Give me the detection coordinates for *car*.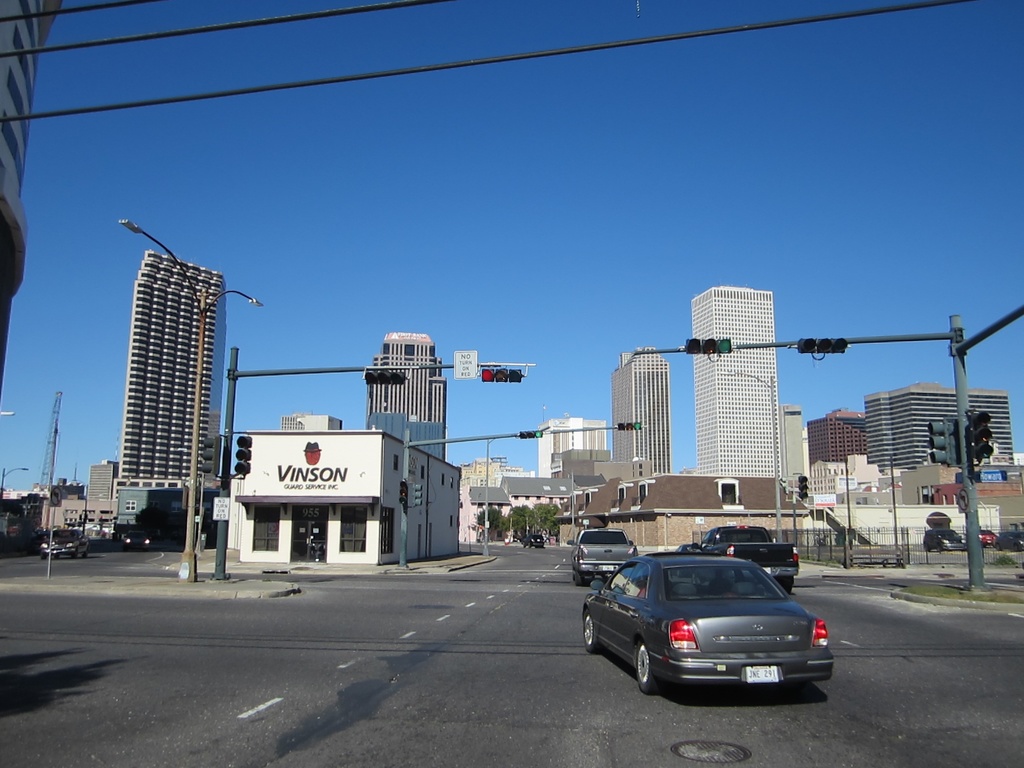
region(977, 532, 1001, 545).
